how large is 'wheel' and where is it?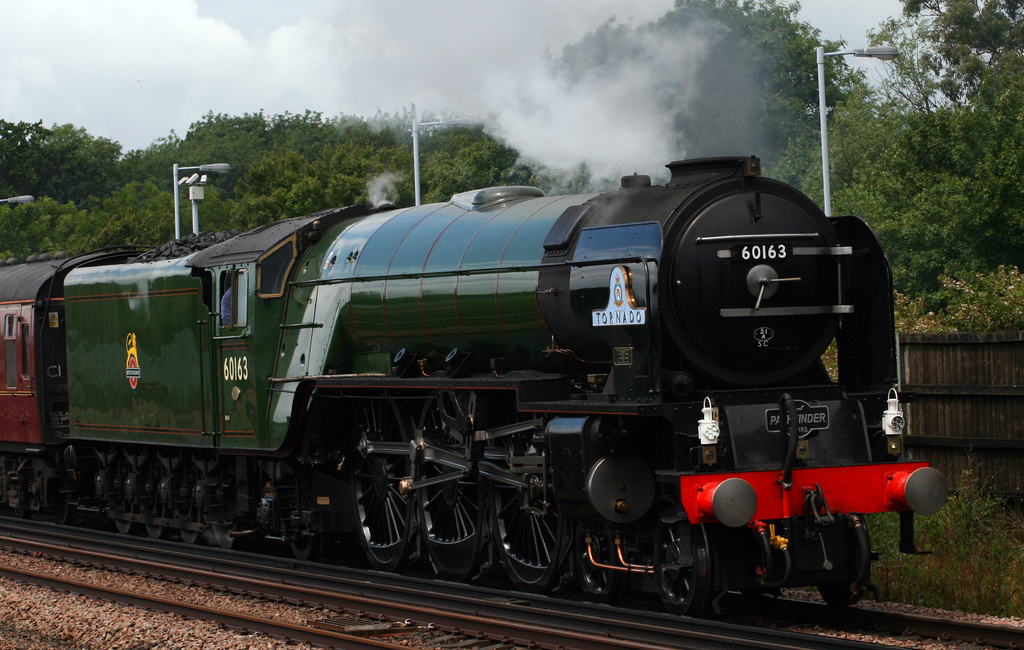
Bounding box: crop(496, 484, 566, 594).
